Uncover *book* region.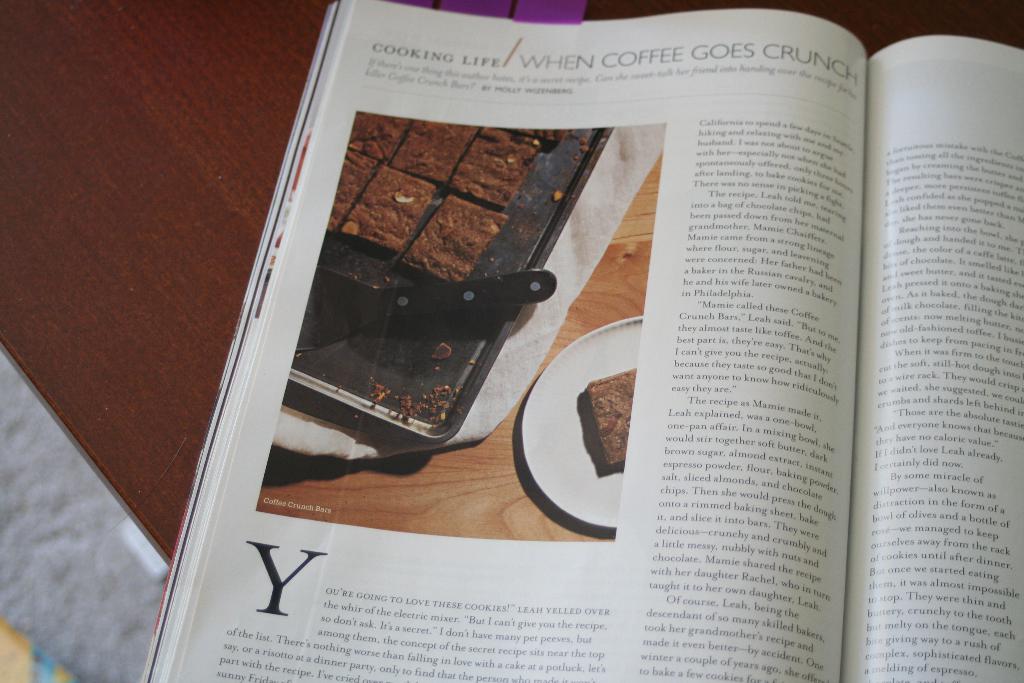
Uncovered: Rect(138, 0, 1023, 682).
